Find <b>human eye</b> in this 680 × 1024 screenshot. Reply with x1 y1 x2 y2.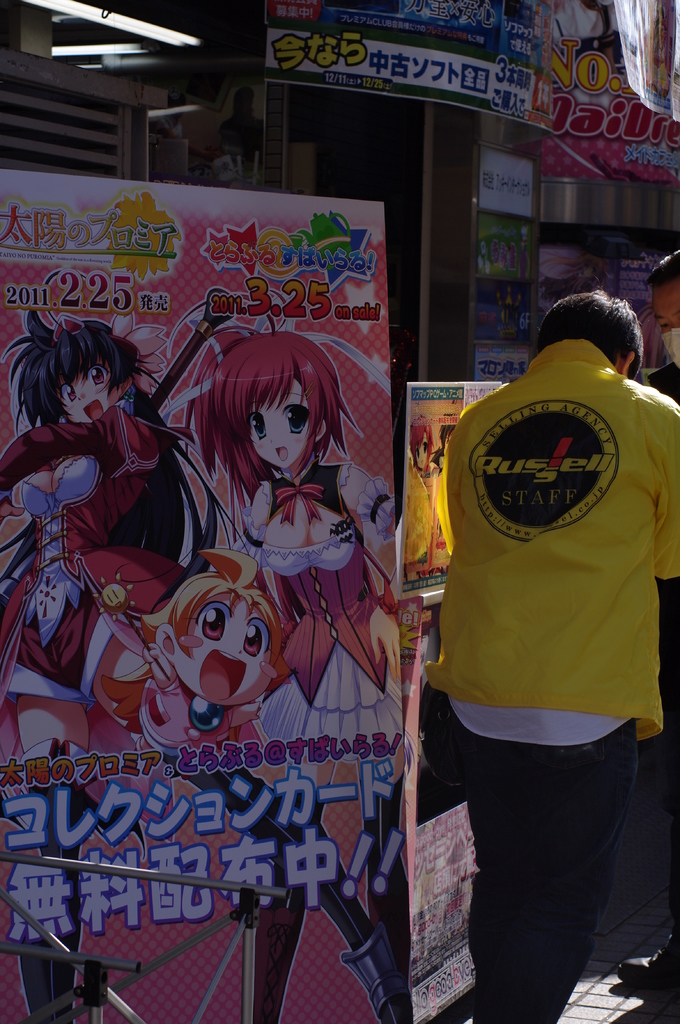
91 366 109 385.
